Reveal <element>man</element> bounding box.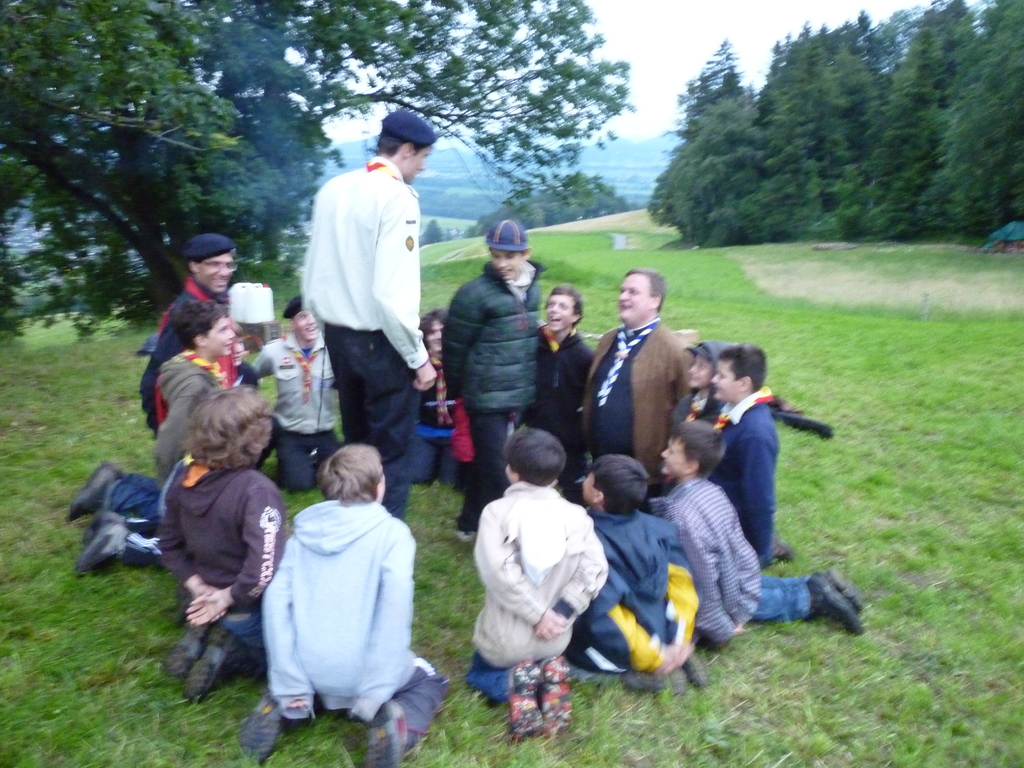
Revealed: Rect(291, 124, 442, 499).
